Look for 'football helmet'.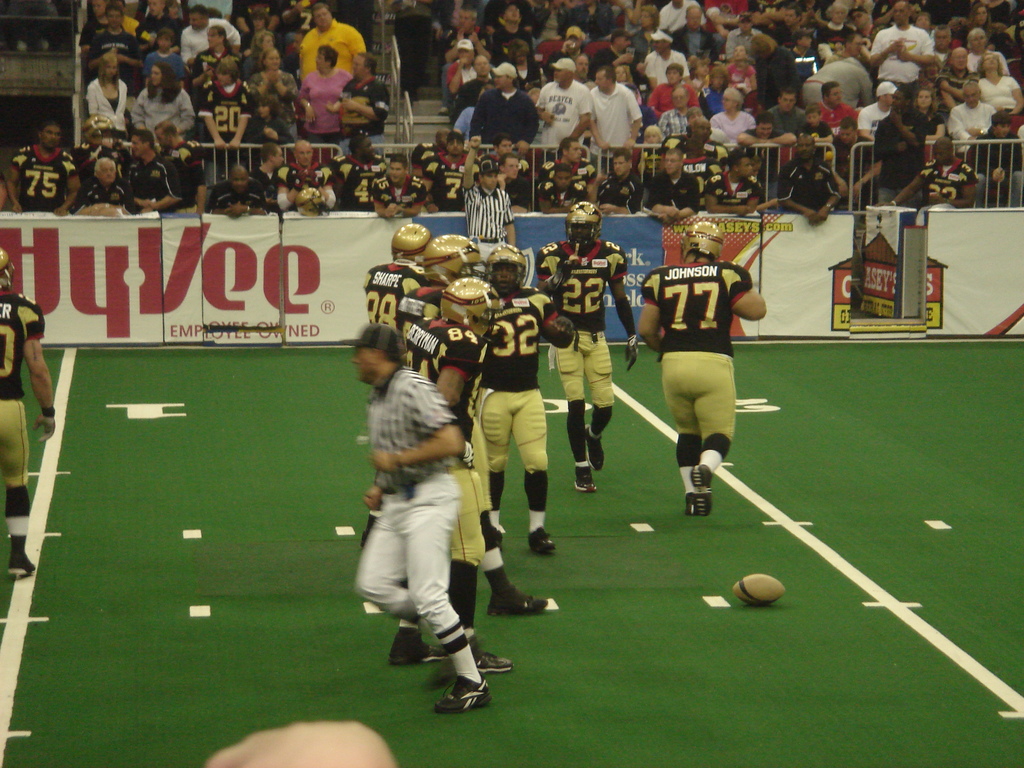
Found: <bbox>297, 184, 329, 216</bbox>.
